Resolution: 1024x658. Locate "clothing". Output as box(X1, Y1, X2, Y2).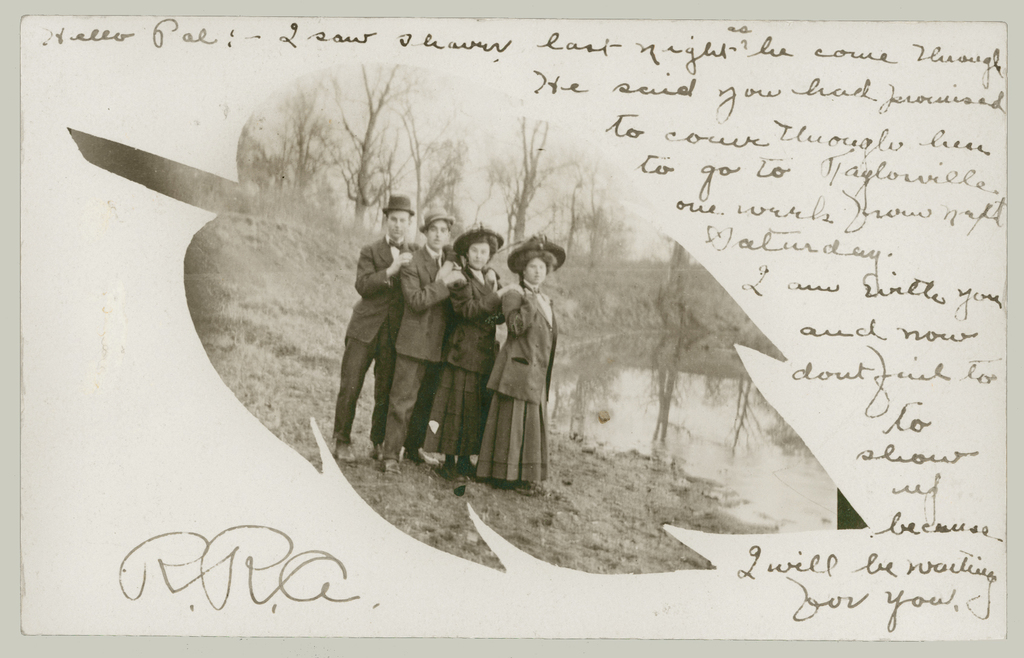
box(475, 257, 563, 499).
